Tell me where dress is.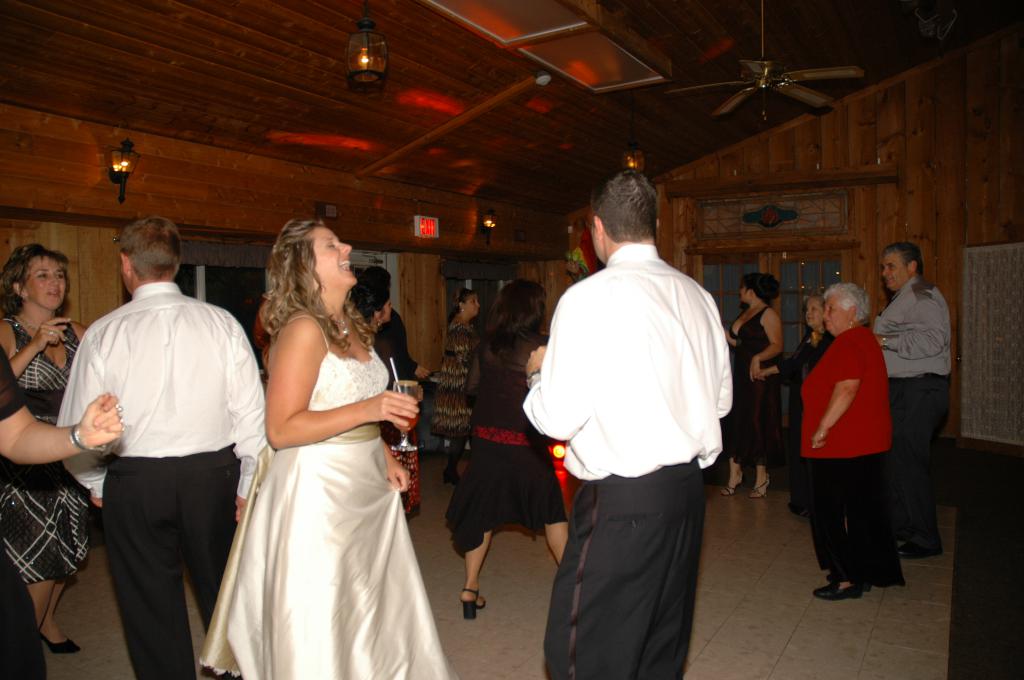
dress is at [x1=446, y1=334, x2=568, y2=556].
